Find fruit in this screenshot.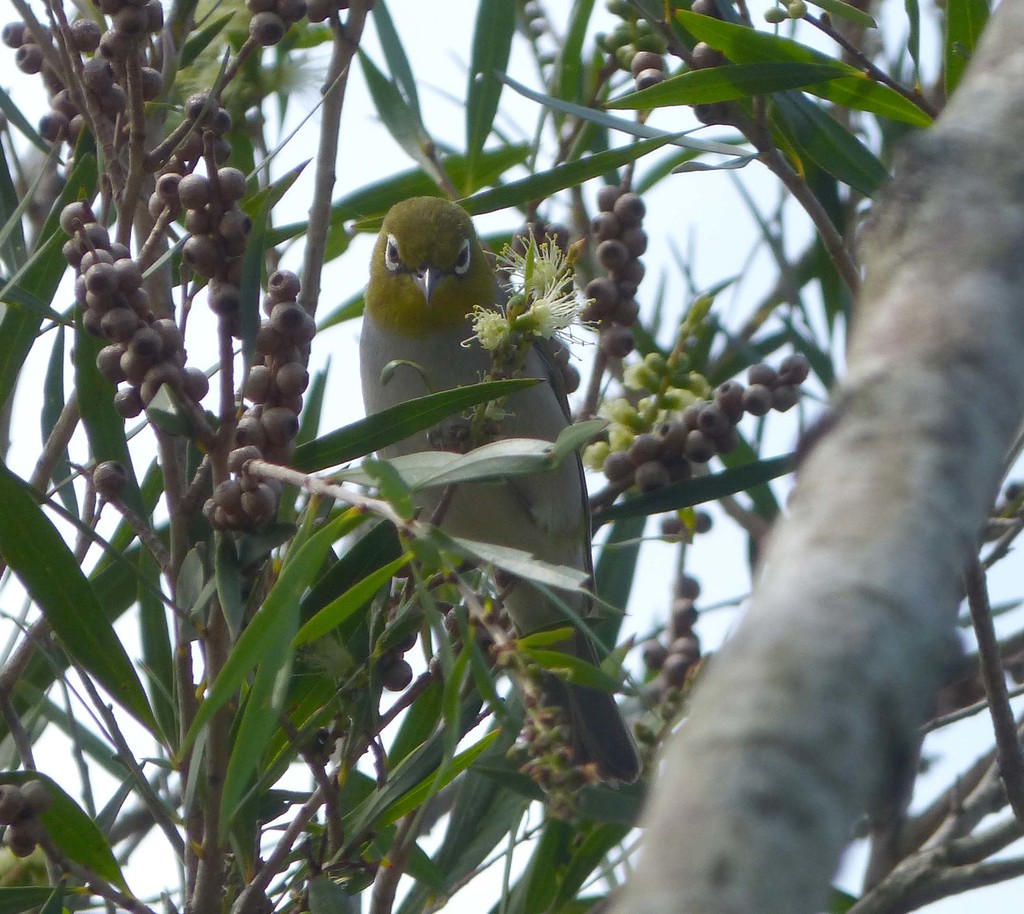
The bounding box for fruit is x1=381 y1=656 x2=414 y2=694.
